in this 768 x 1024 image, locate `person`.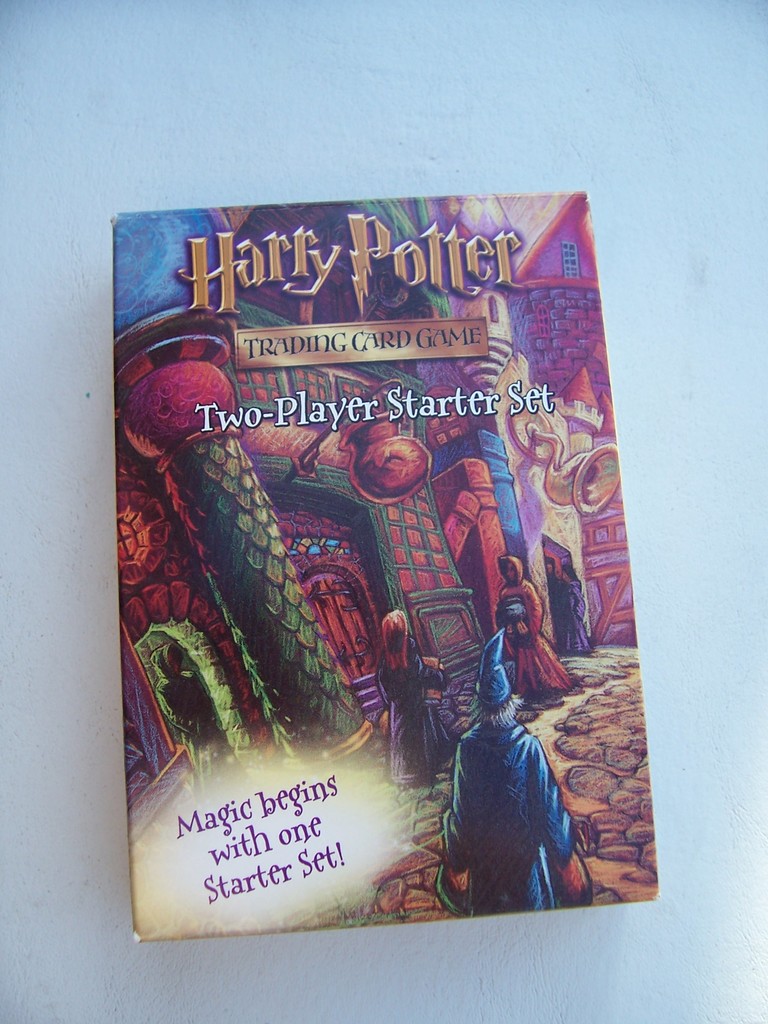
Bounding box: x1=425 y1=635 x2=582 y2=916.
